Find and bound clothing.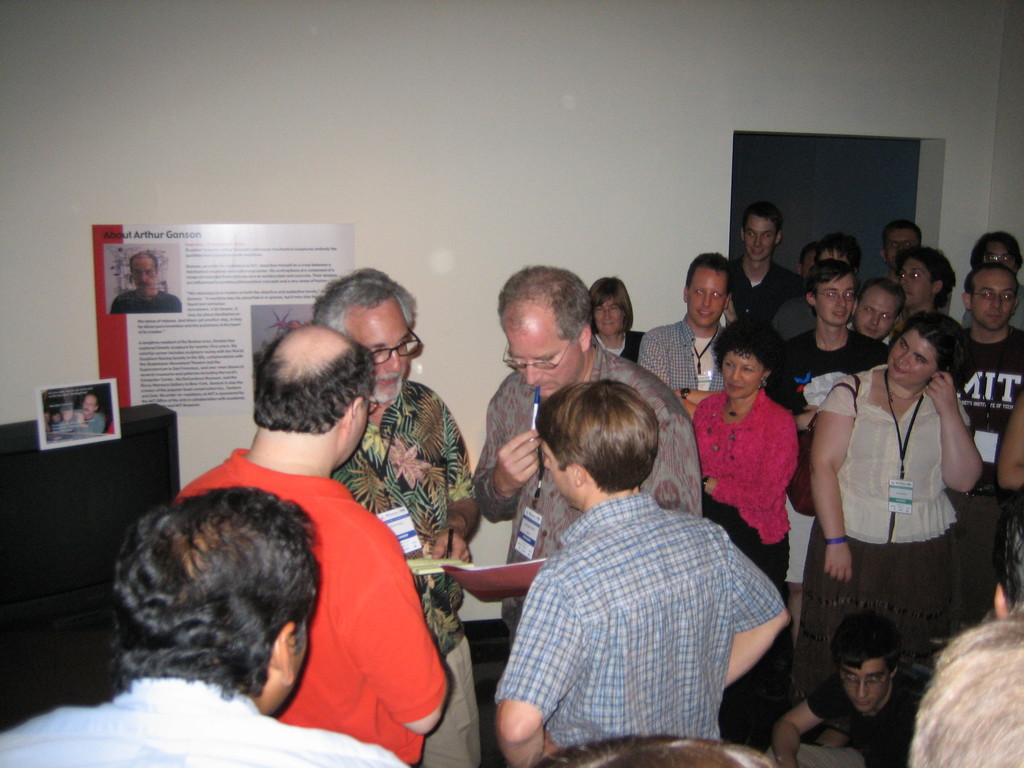
Bound: select_region(945, 320, 1023, 628).
